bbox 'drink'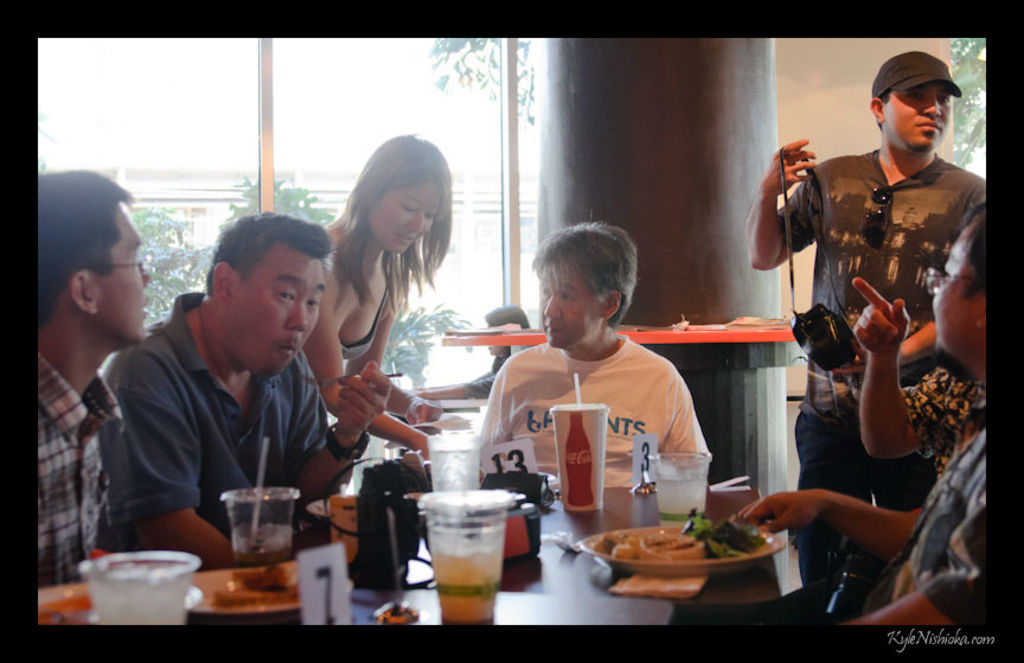
x1=649, y1=453, x2=709, y2=524
